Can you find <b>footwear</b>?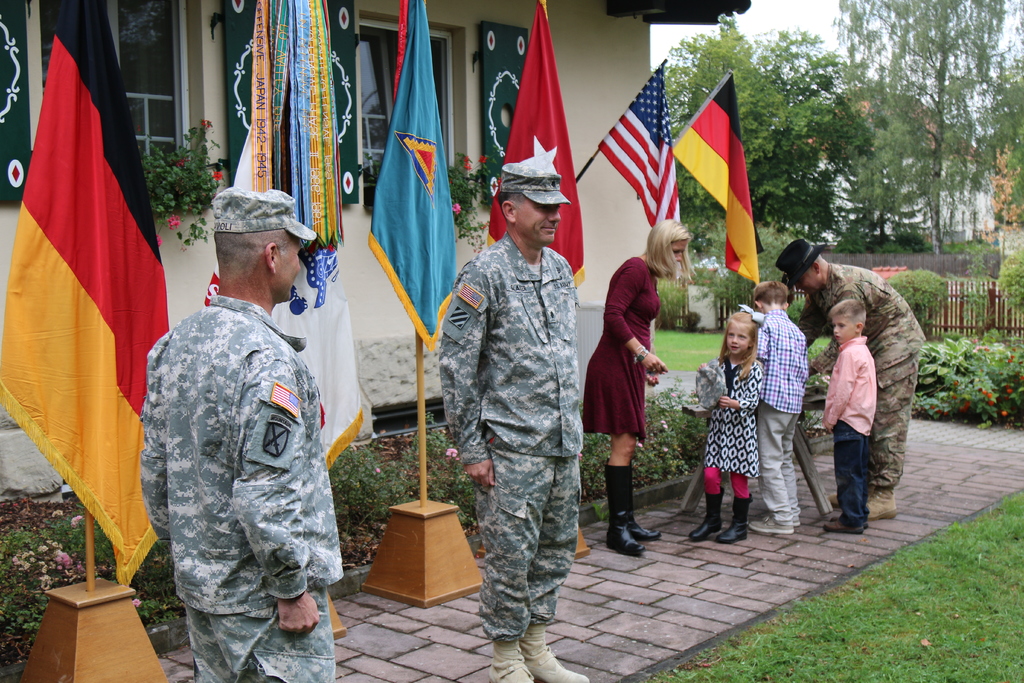
Yes, bounding box: box=[486, 621, 593, 682].
